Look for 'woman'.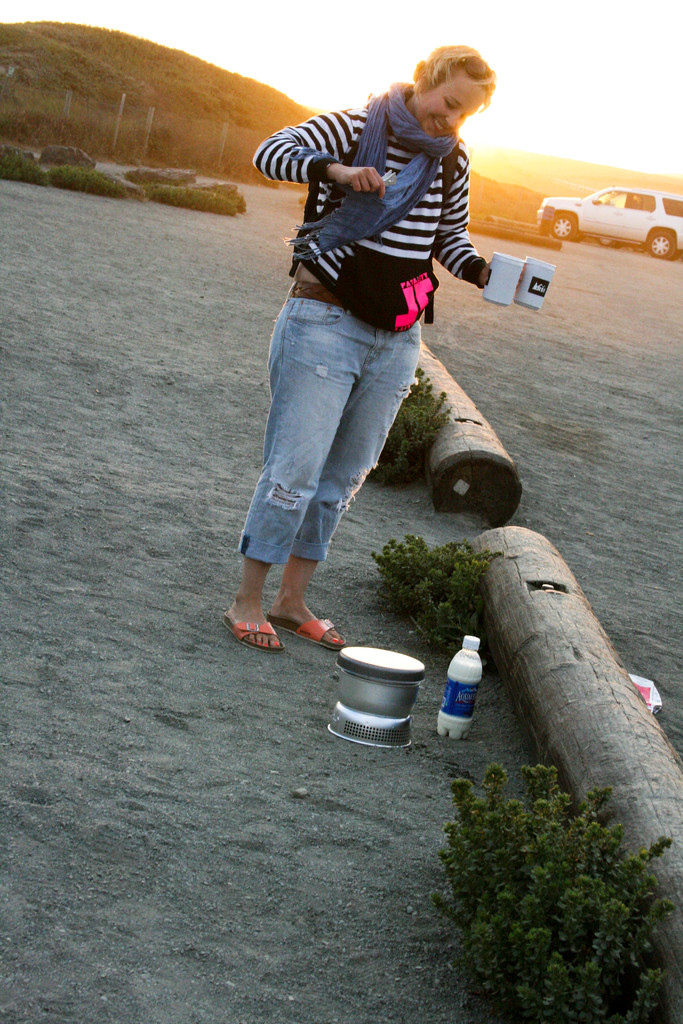
Found: {"left": 227, "top": 45, "right": 500, "bottom": 671}.
